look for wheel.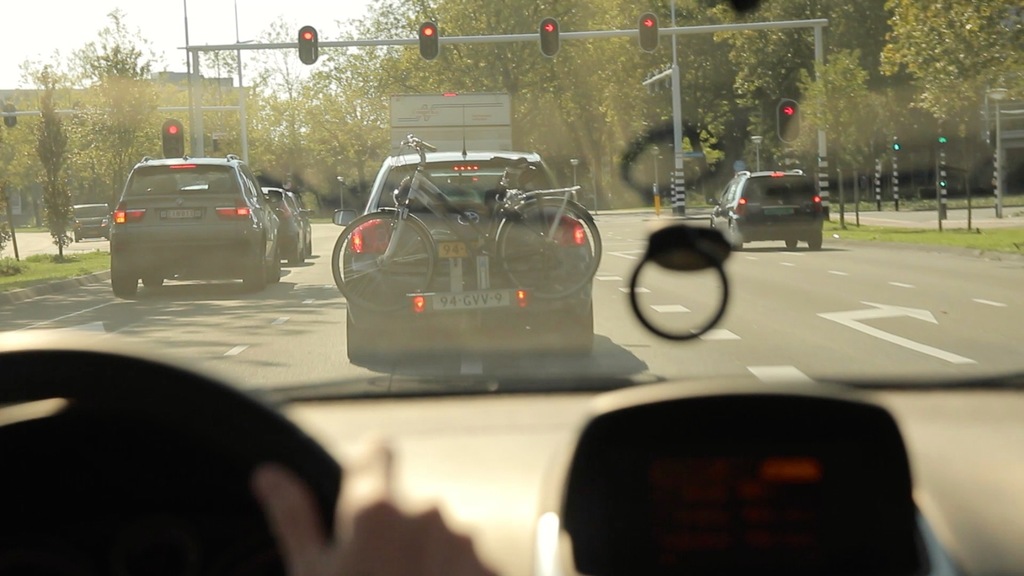
Found: x1=491, y1=196, x2=603, y2=302.
